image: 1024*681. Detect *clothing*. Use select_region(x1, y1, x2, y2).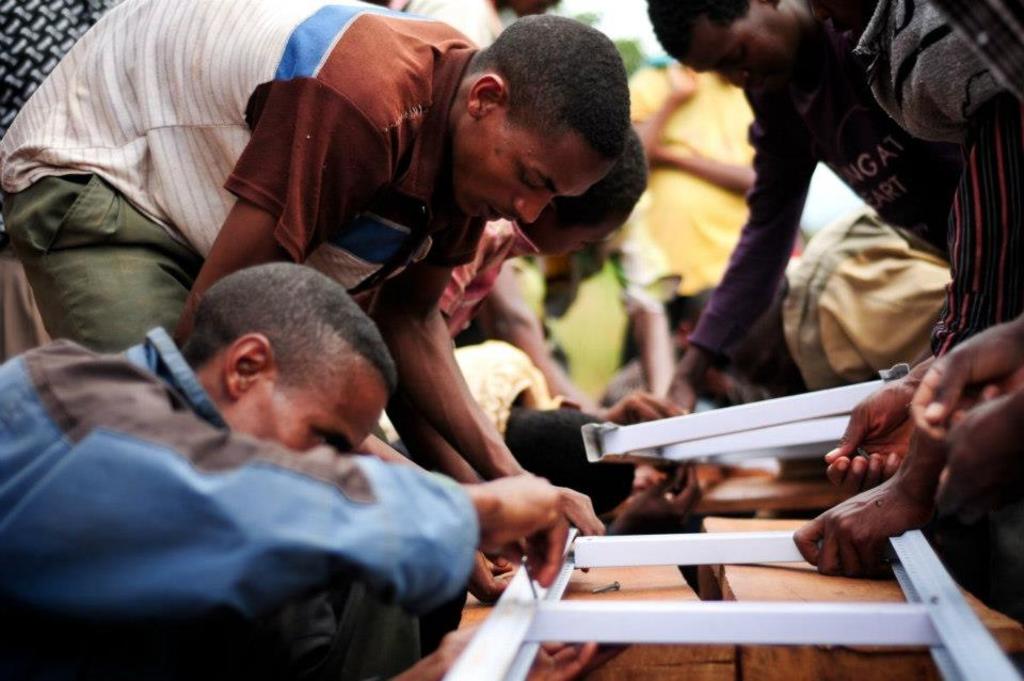
select_region(0, 326, 474, 680).
